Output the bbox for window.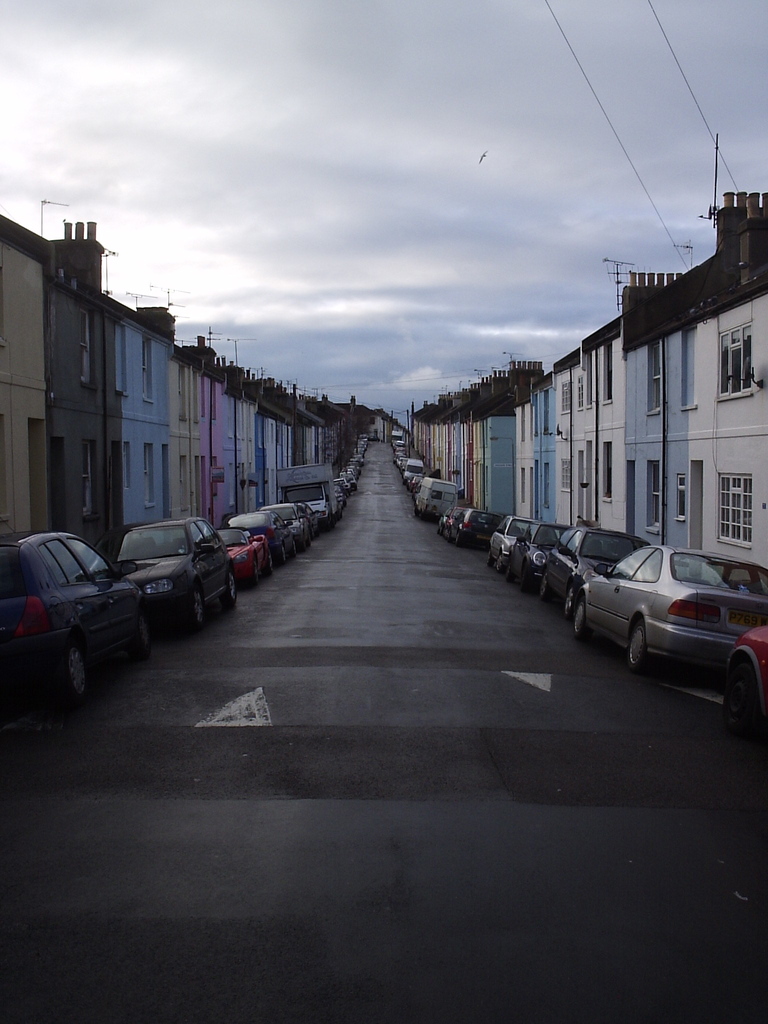
bbox(679, 480, 686, 516).
